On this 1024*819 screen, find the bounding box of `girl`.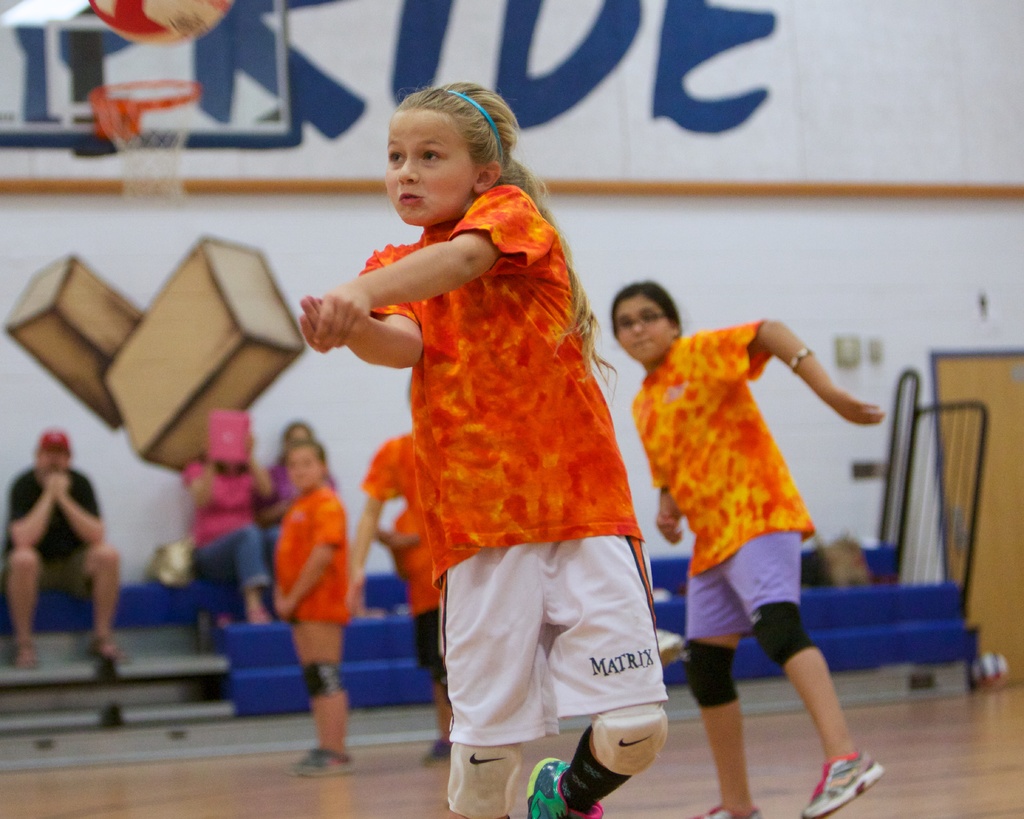
Bounding box: {"left": 301, "top": 79, "right": 665, "bottom": 818}.
